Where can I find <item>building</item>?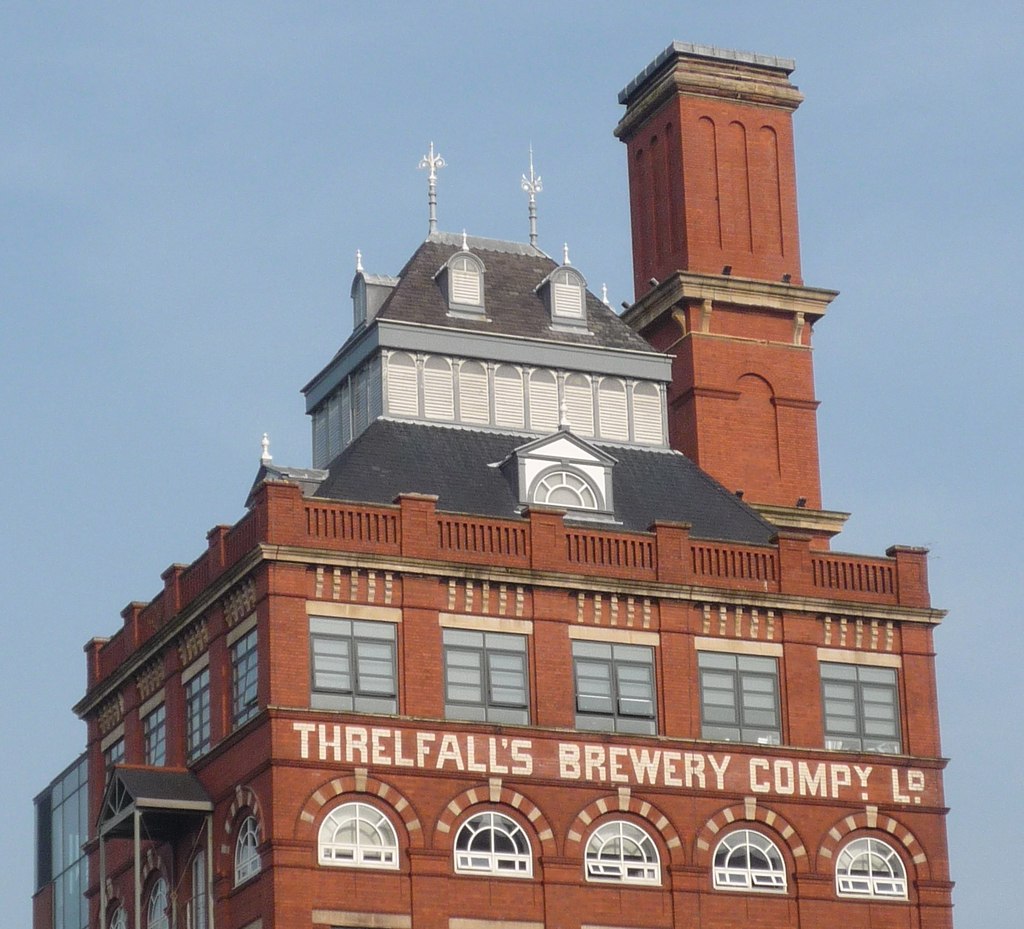
You can find it at select_region(33, 46, 955, 928).
